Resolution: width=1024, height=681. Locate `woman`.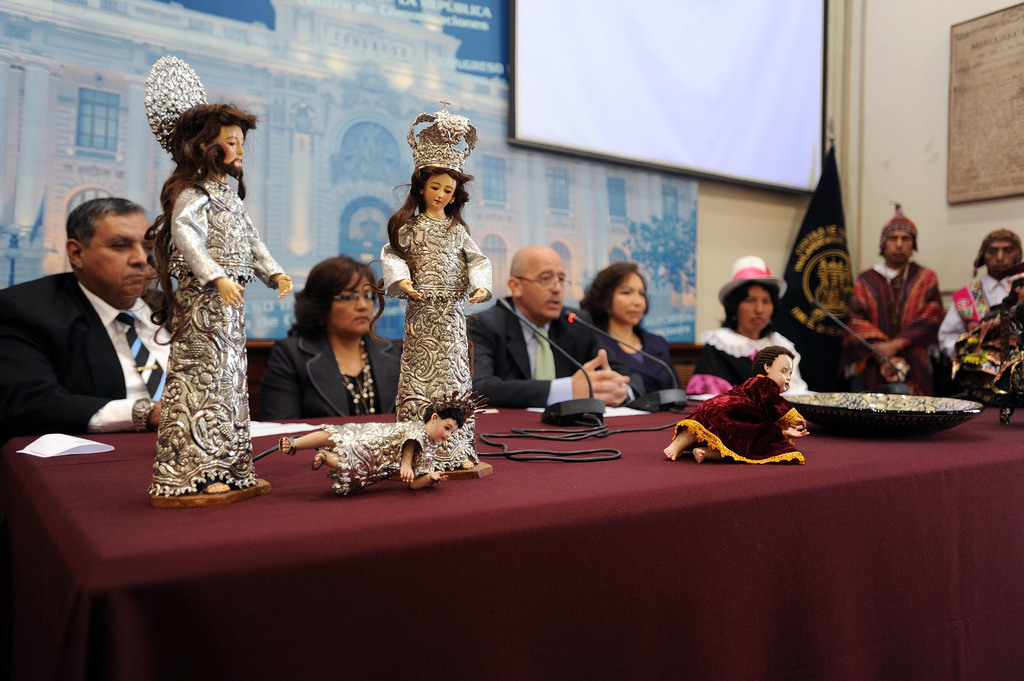
(x1=379, y1=111, x2=507, y2=467).
